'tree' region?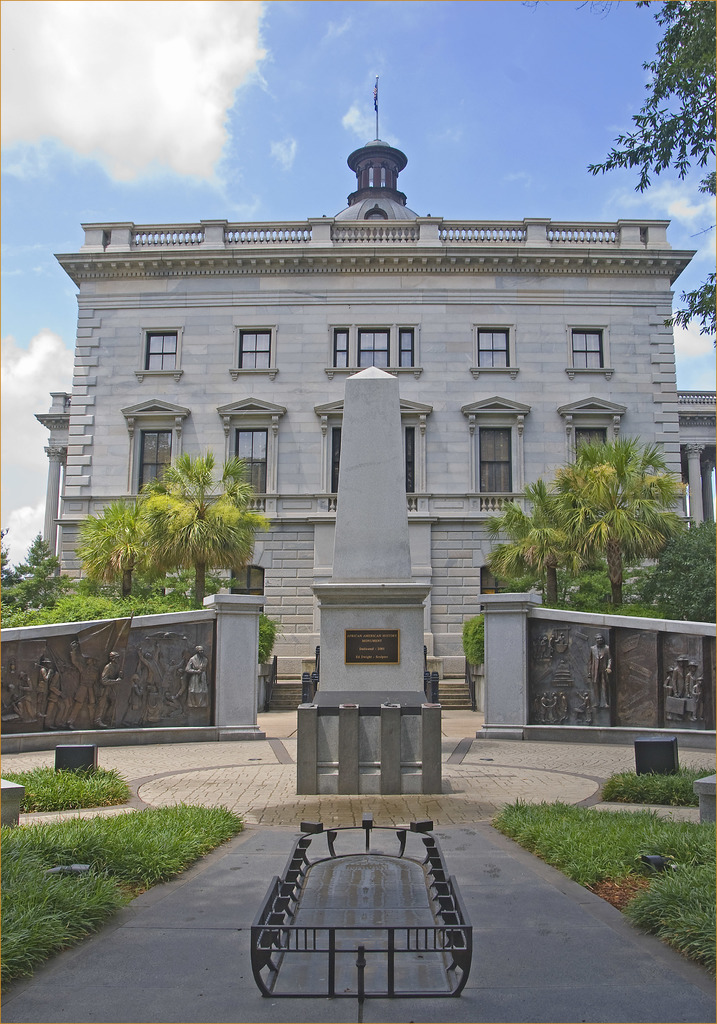
region(488, 428, 689, 617)
